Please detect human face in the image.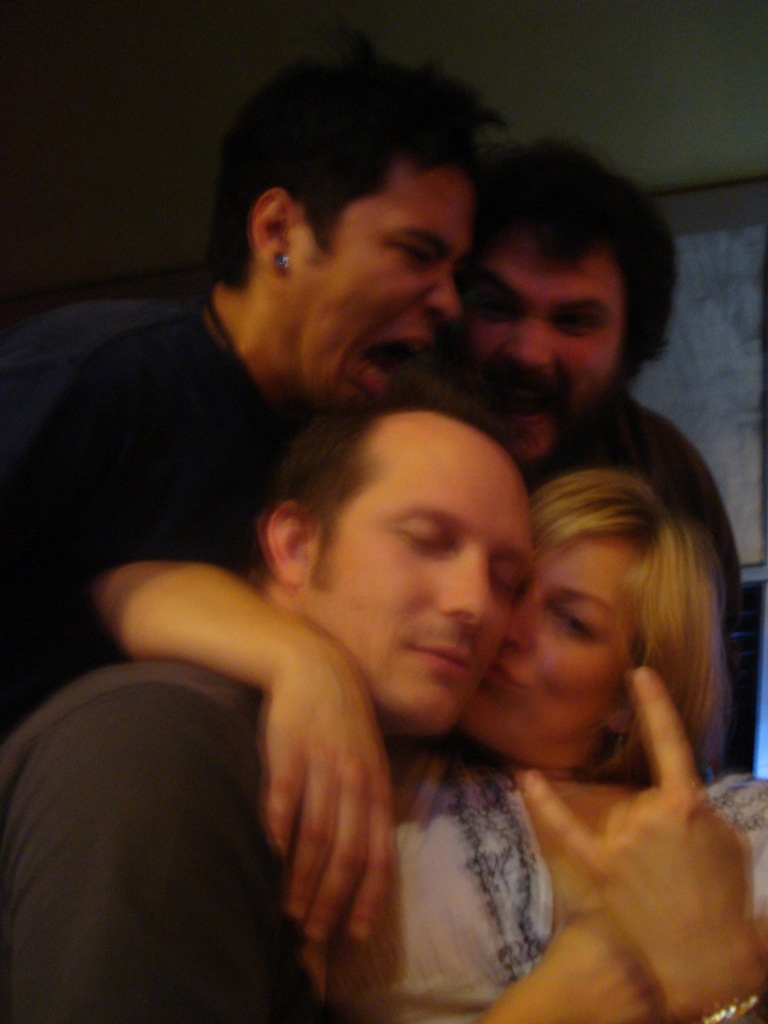
x1=301 y1=447 x2=532 y2=736.
